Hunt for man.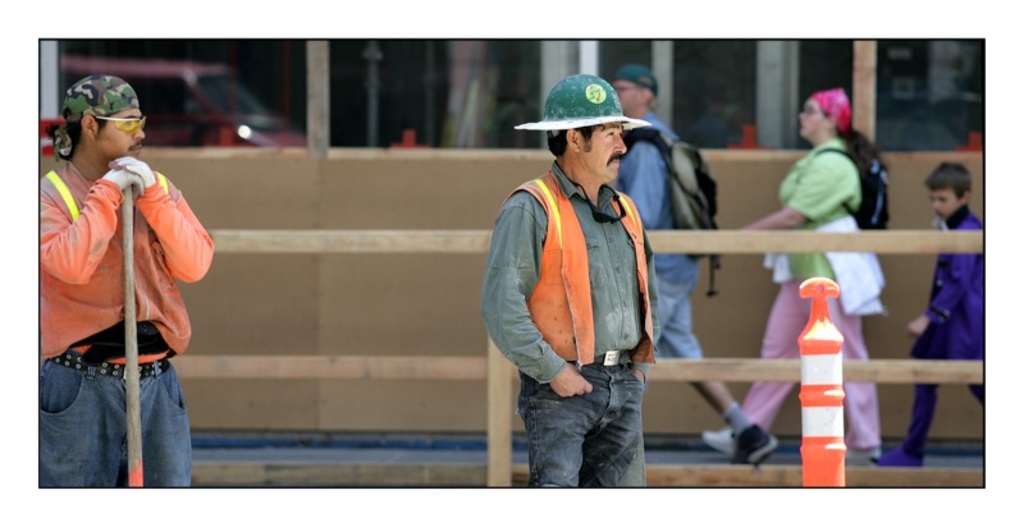
Hunted down at (left=602, top=61, right=774, bottom=475).
